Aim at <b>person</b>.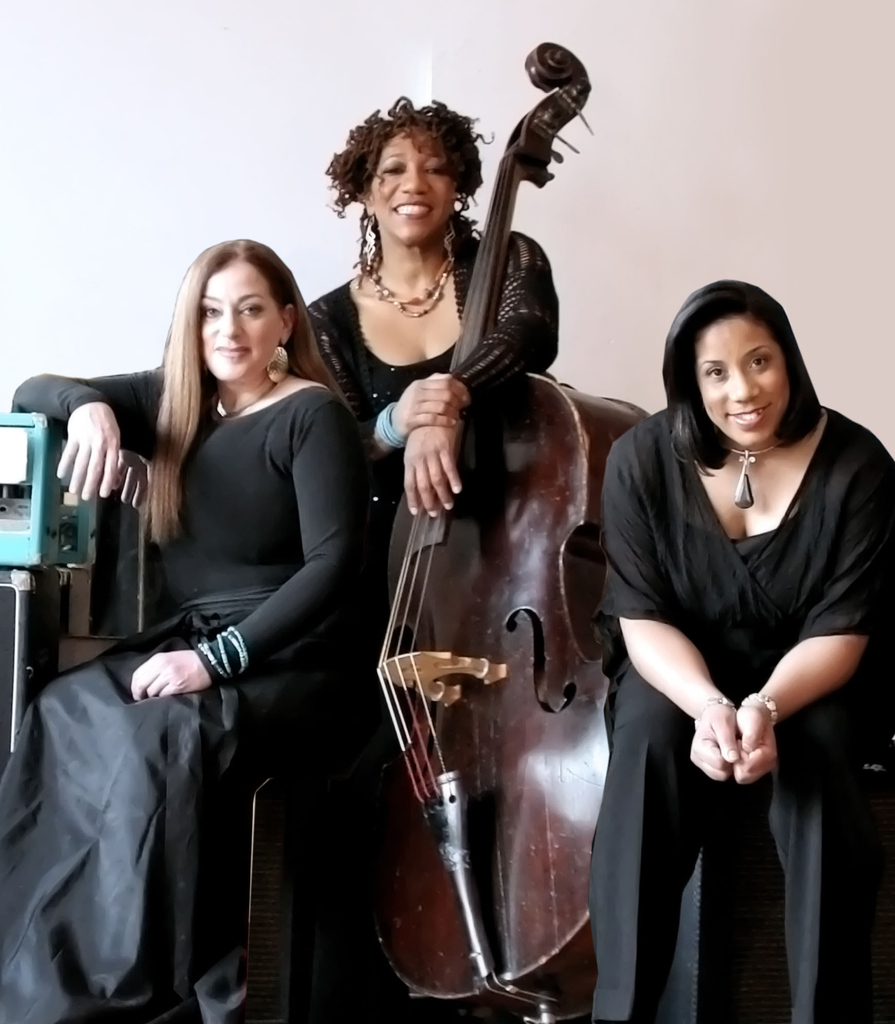
Aimed at {"left": 582, "top": 273, "right": 894, "bottom": 1023}.
